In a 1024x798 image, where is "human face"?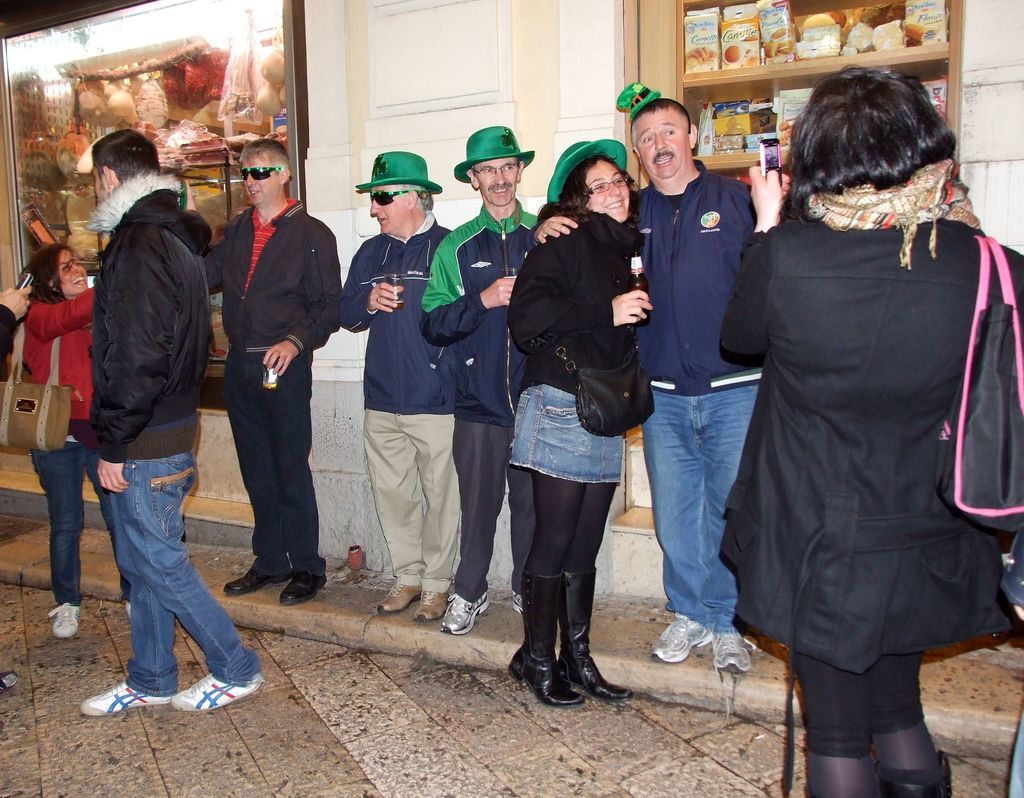
<region>243, 157, 278, 206</region>.
